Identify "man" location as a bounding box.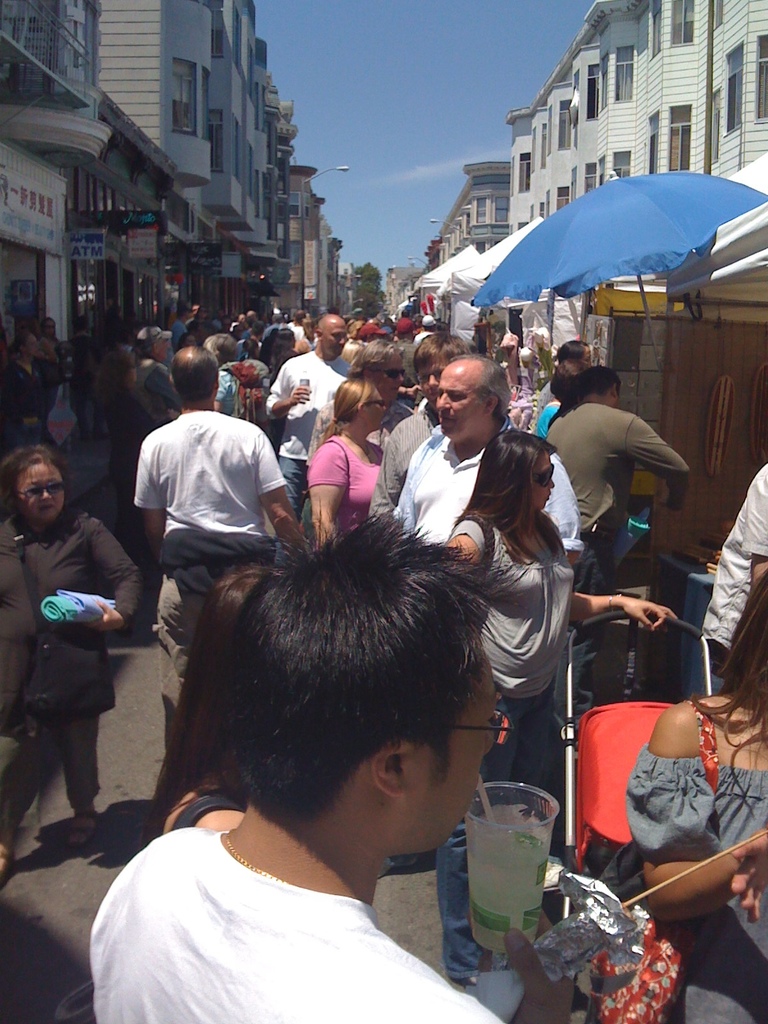
{"x1": 545, "y1": 366, "x2": 690, "y2": 536}.
